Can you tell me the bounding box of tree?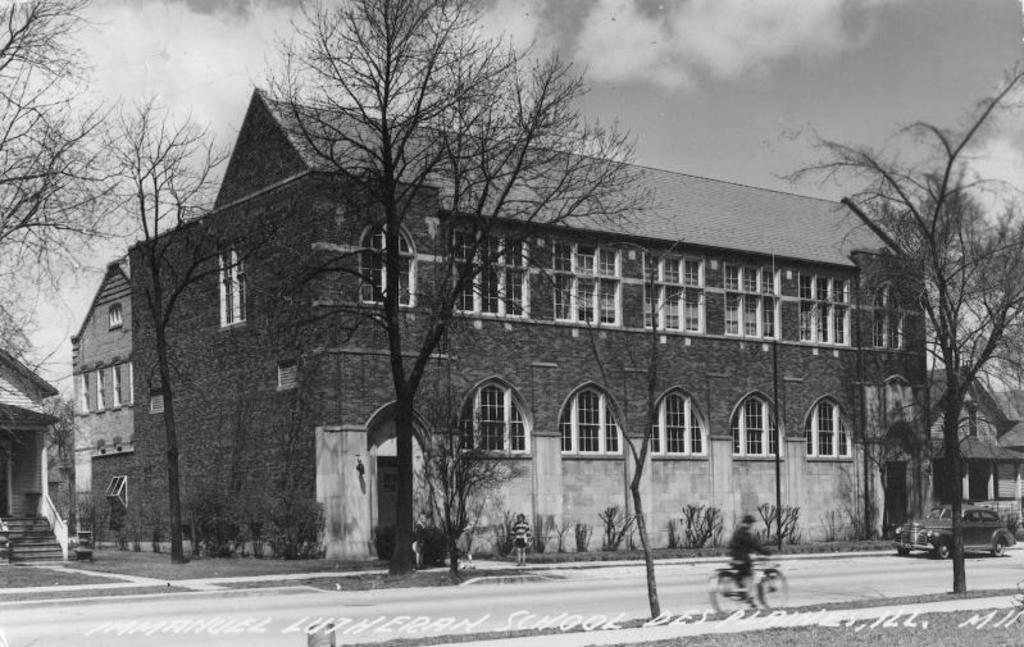
[left=68, top=81, right=288, bottom=569].
